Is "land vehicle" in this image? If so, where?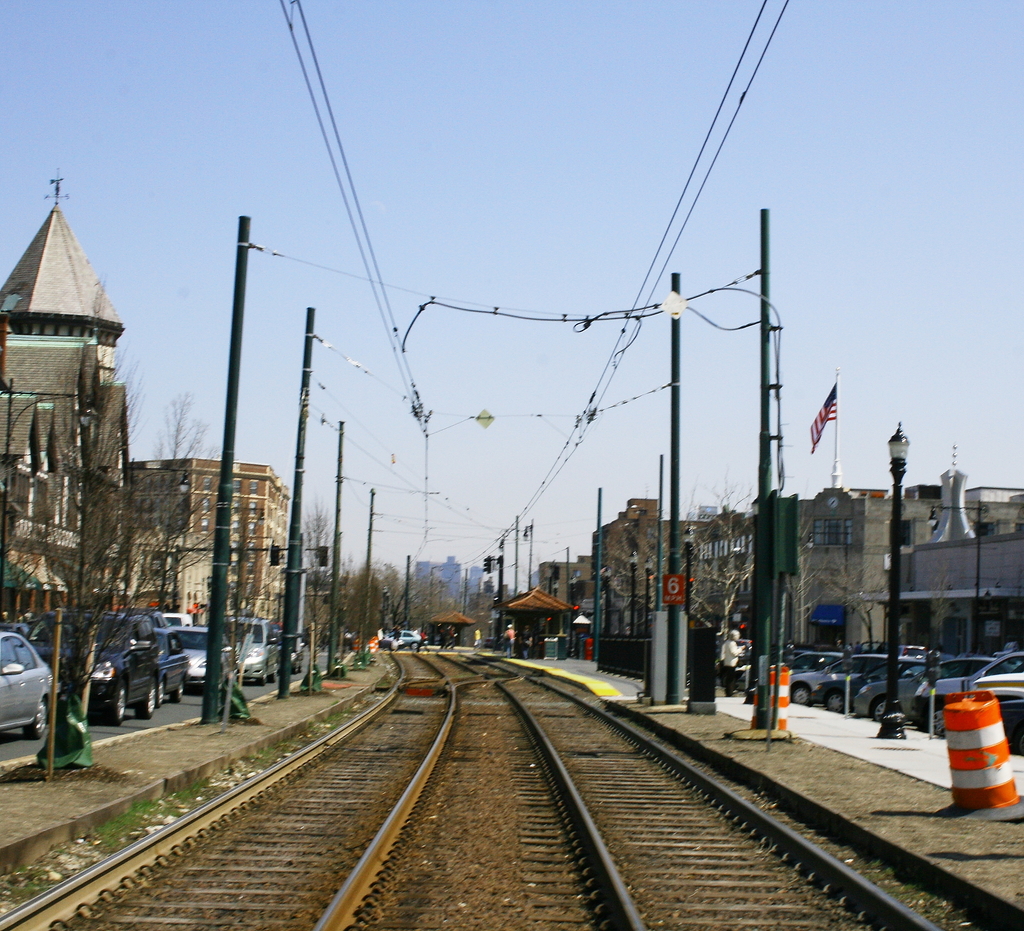
Yes, at (174,624,232,689).
